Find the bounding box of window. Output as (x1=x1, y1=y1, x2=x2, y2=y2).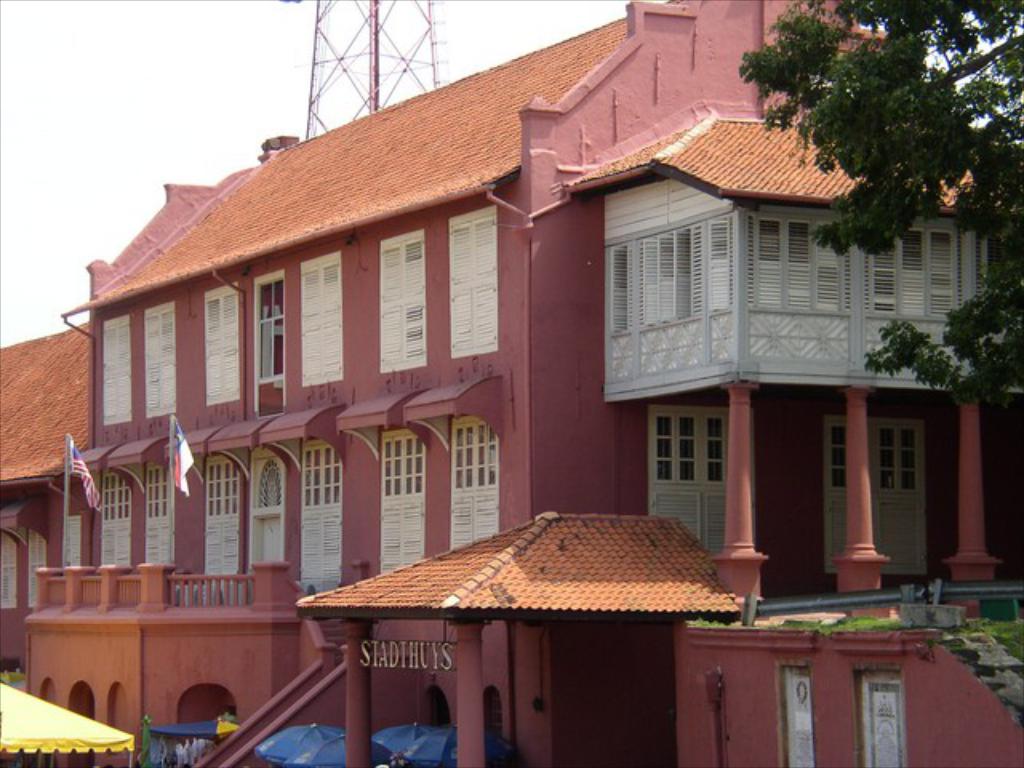
(x1=381, y1=227, x2=429, y2=374).
